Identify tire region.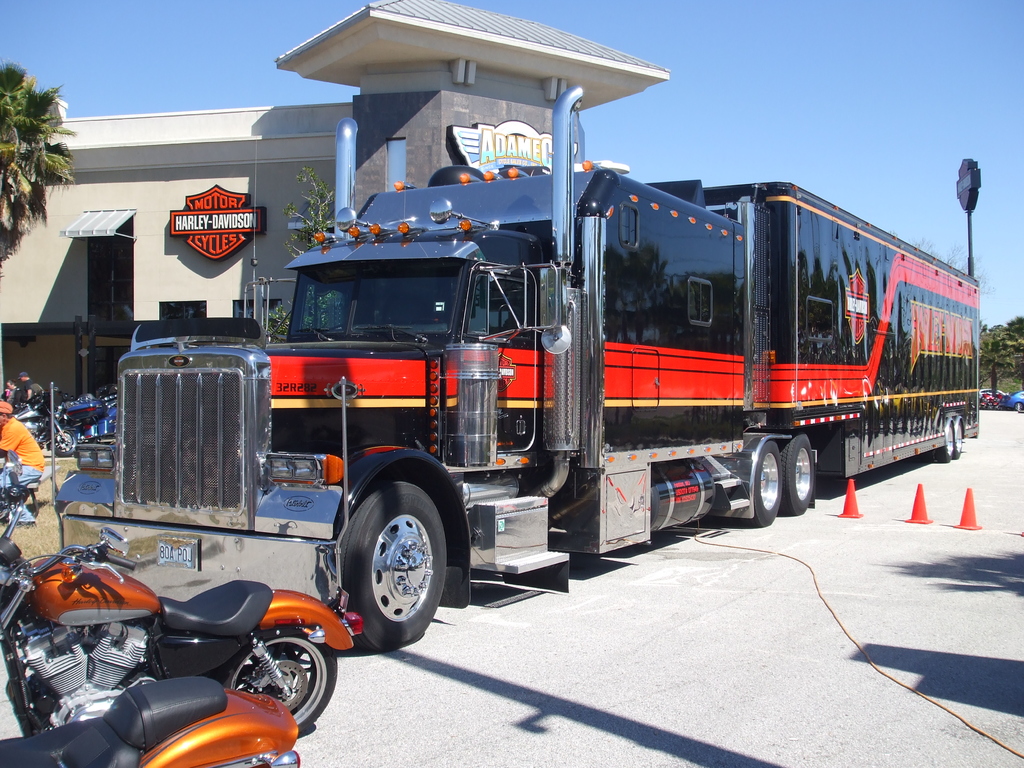
Region: [left=755, top=441, right=781, bottom=529].
